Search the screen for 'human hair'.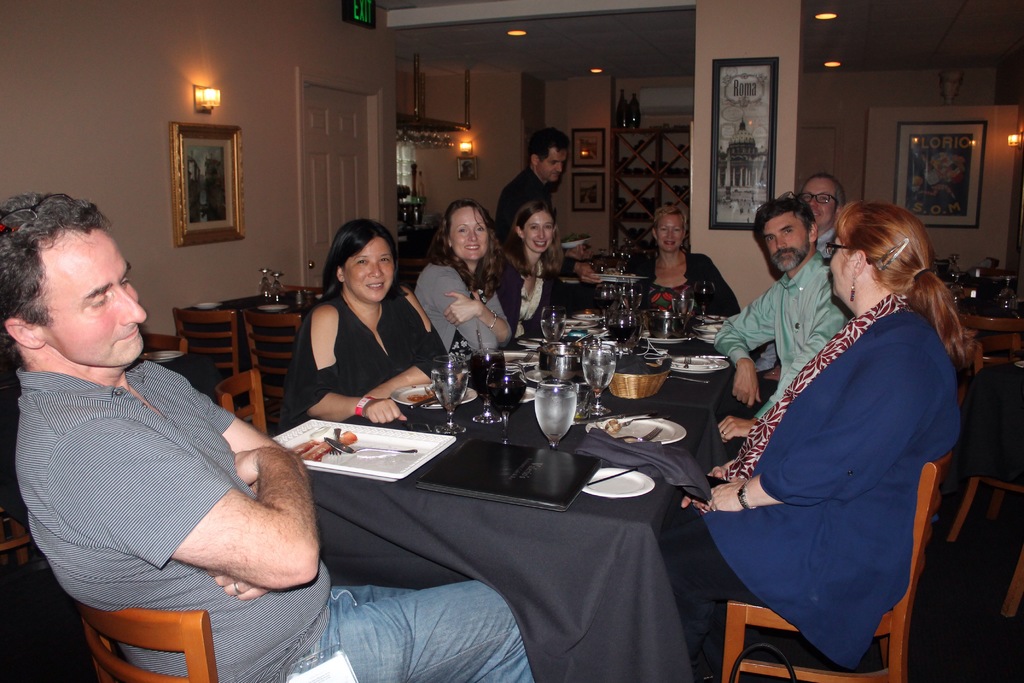
Found at x1=0 y1=193 x2=111 y2=349.
